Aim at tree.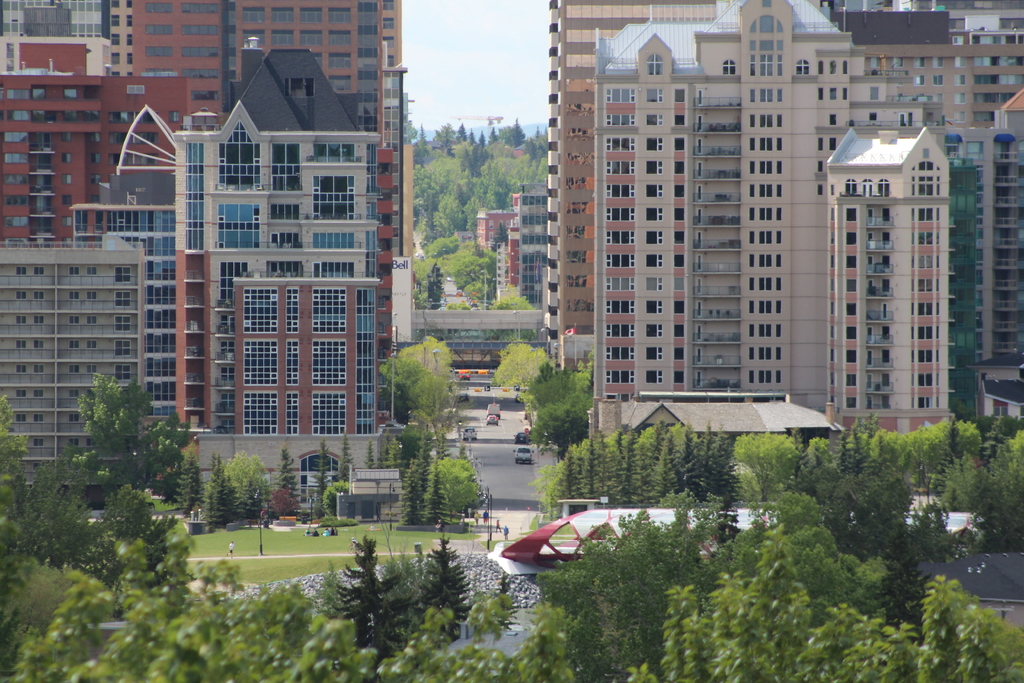
Aimed at 199 449 237 527.
